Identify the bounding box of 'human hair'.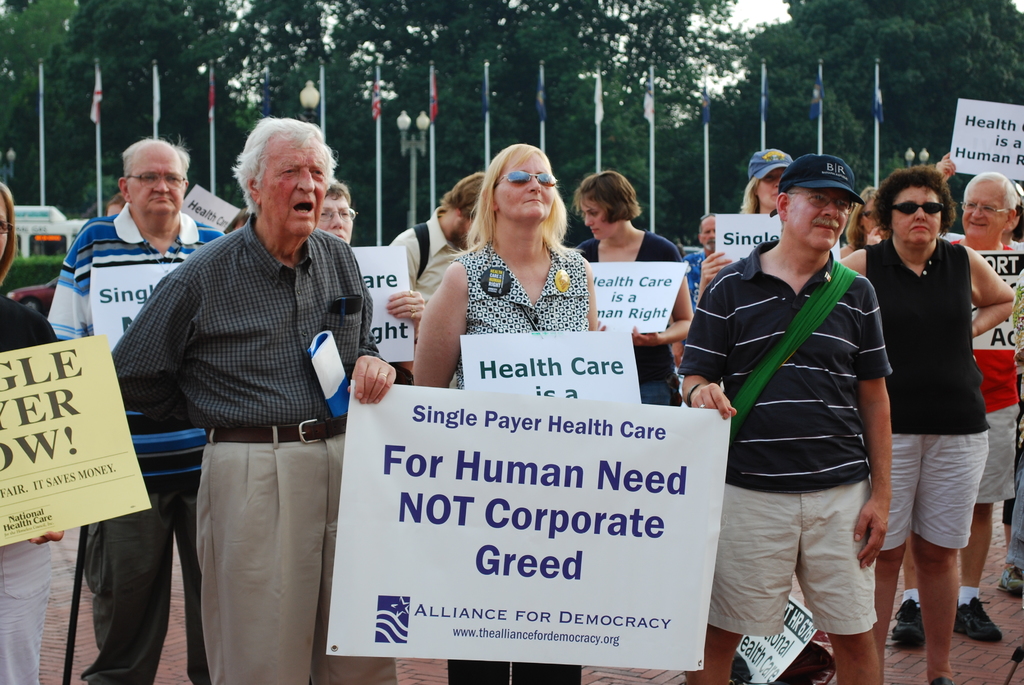
Rect(235, 113, 324, 242).
